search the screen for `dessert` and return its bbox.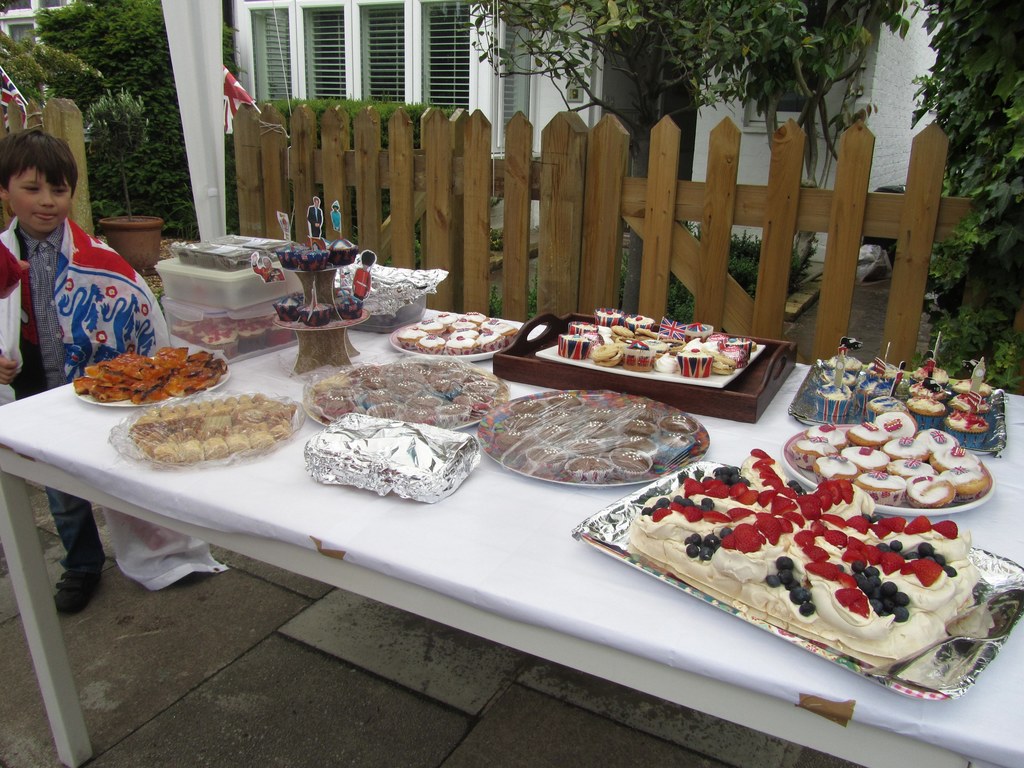
Found: locate(847, 419, 889, 449).
